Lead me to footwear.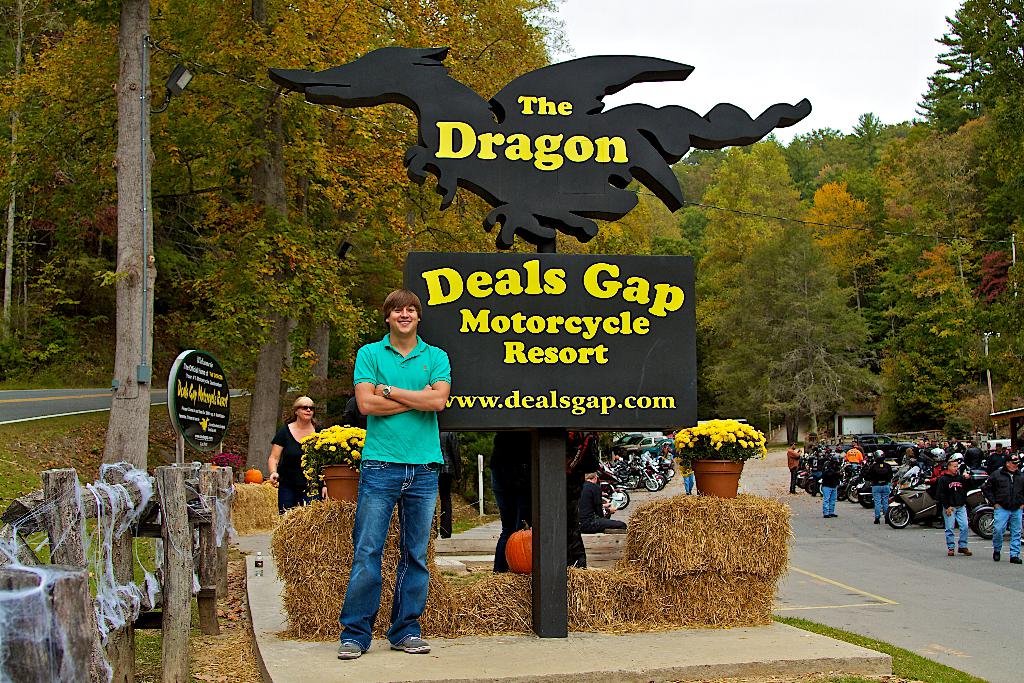
Lead to x1=826, y1=507, x2=841, y2=520.
